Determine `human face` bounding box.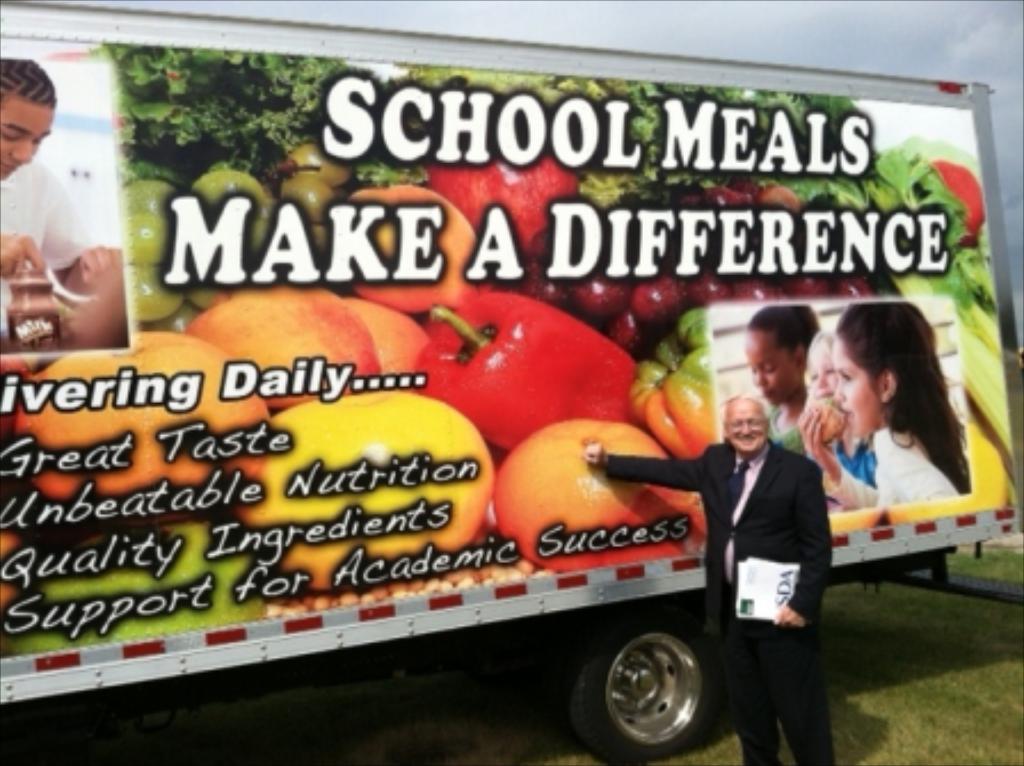
Determined: [x1=0, y1=96, x2=55, y2=183].
